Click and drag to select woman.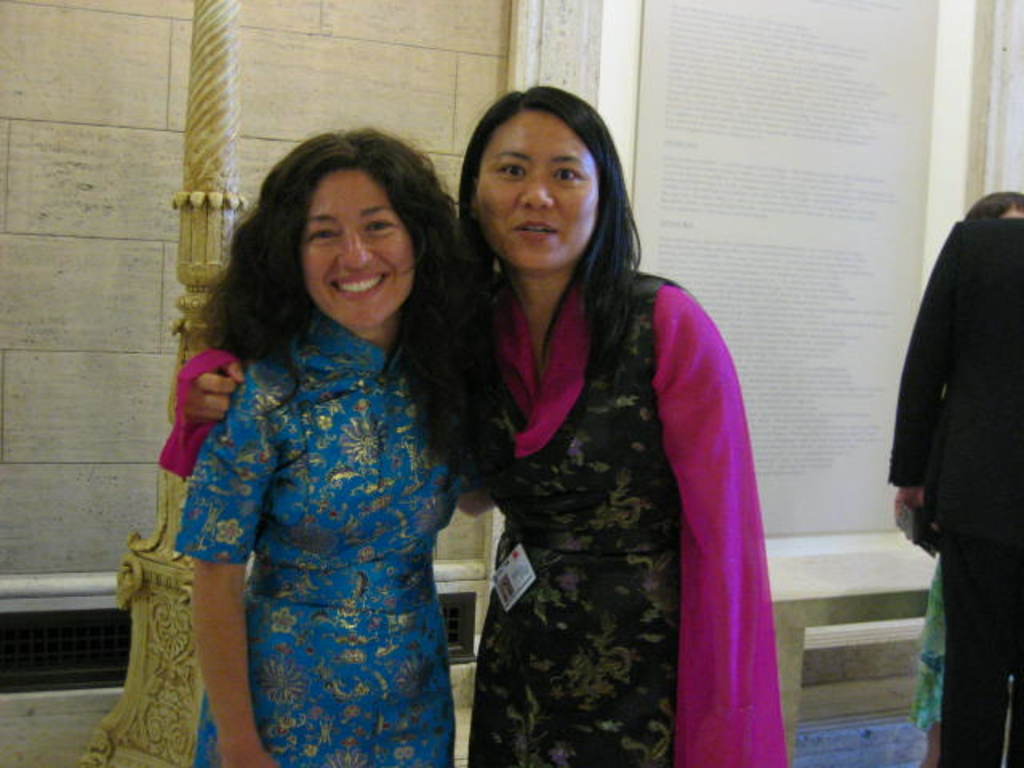
Selection: select_region(182, 85, 787, 766).
